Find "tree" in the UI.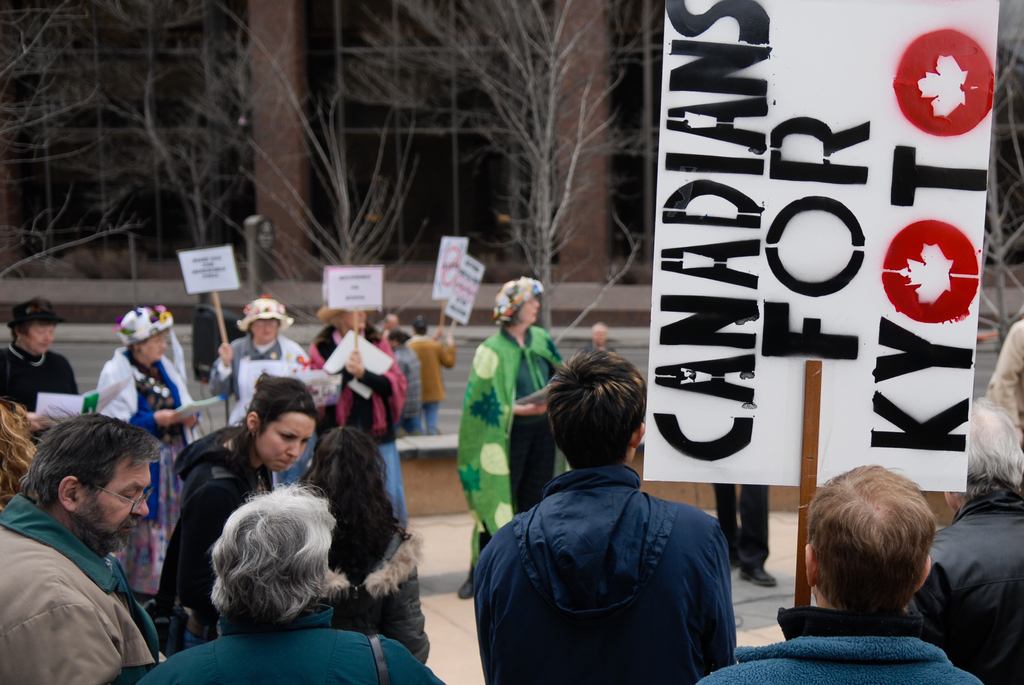
UI element at left=980, top=242, right=1023, bottom=349.
